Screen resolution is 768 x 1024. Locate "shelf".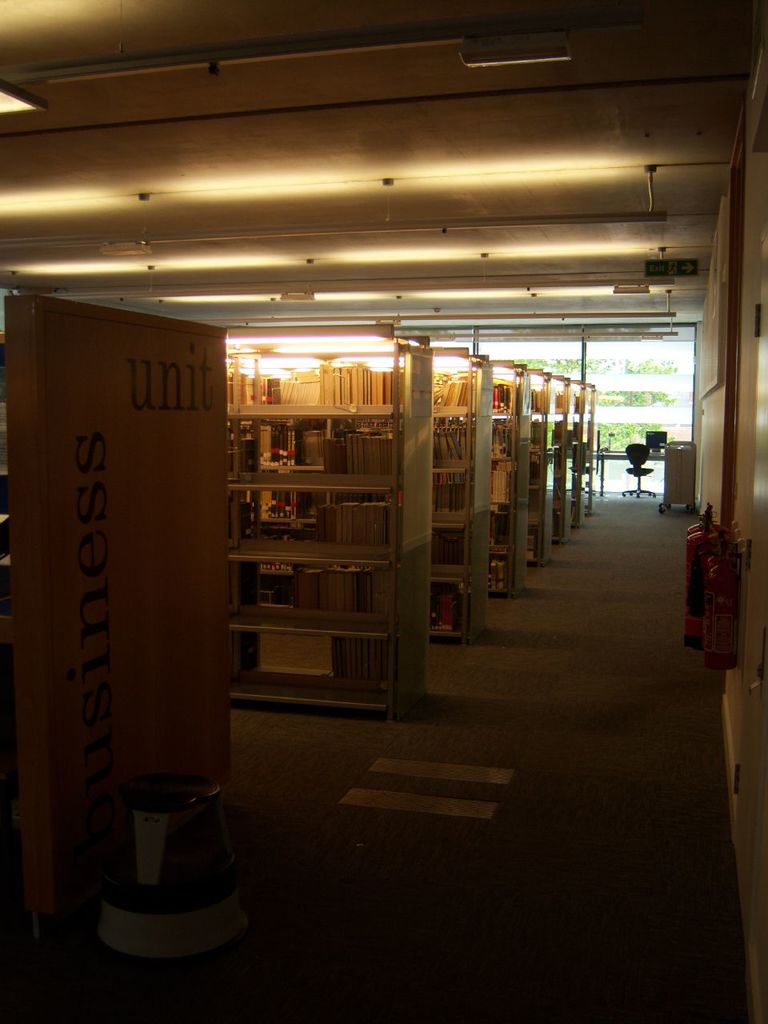
detection(209, 370, 437, 694).
